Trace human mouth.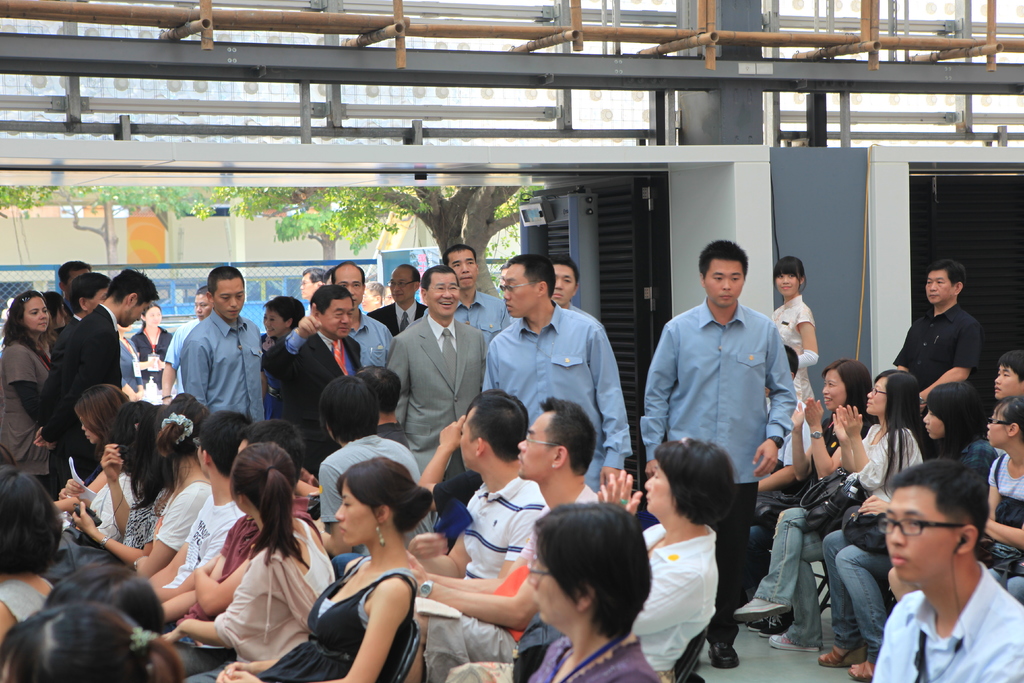
Traced to {"left": 997, "top": 385, "right": 1000, "bottom": 391}.
